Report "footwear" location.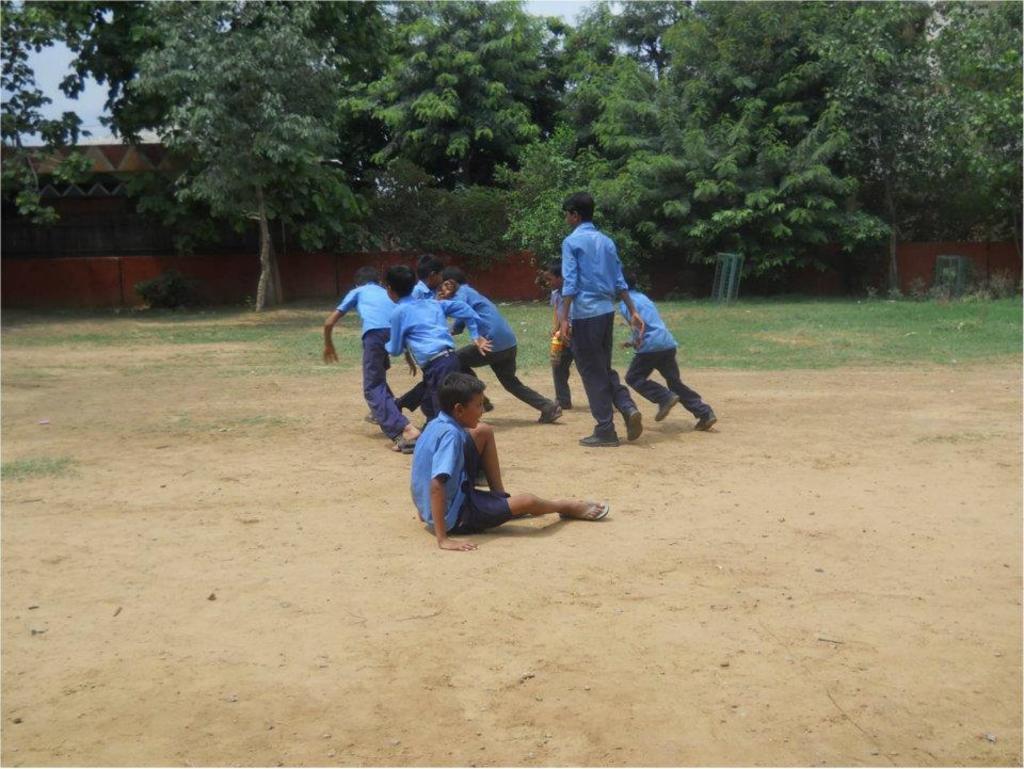
Report: <region>626, 402, 642, 440</region>.
